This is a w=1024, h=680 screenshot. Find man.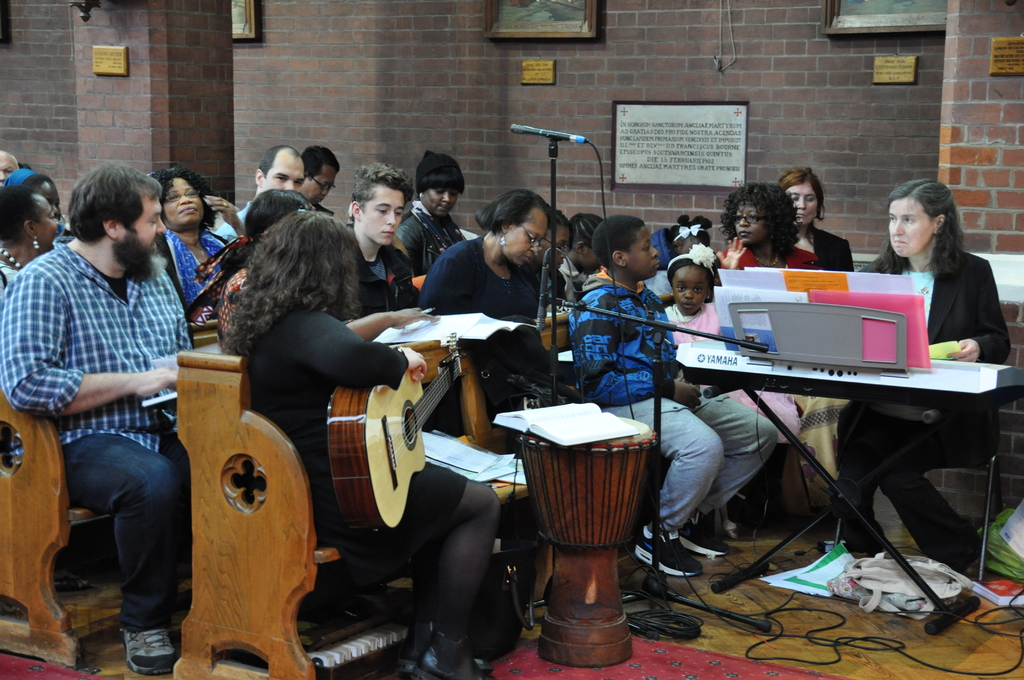
Bounding box: select_region(215, 142, 307, 239).
